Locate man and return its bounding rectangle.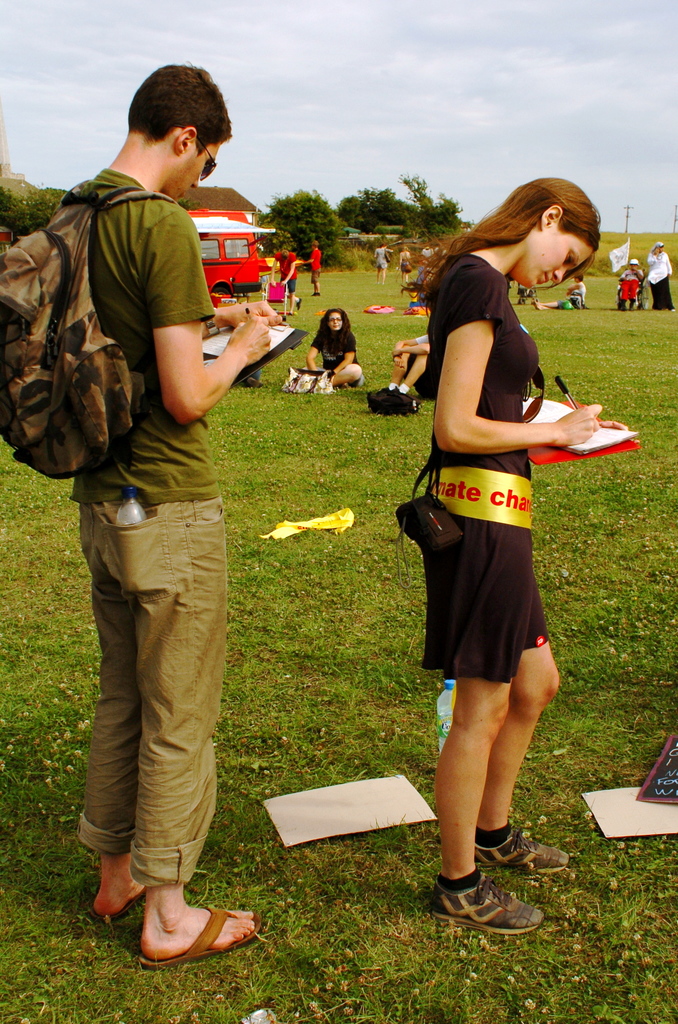
x1=390 y1=333 x2=439 y2=390.
